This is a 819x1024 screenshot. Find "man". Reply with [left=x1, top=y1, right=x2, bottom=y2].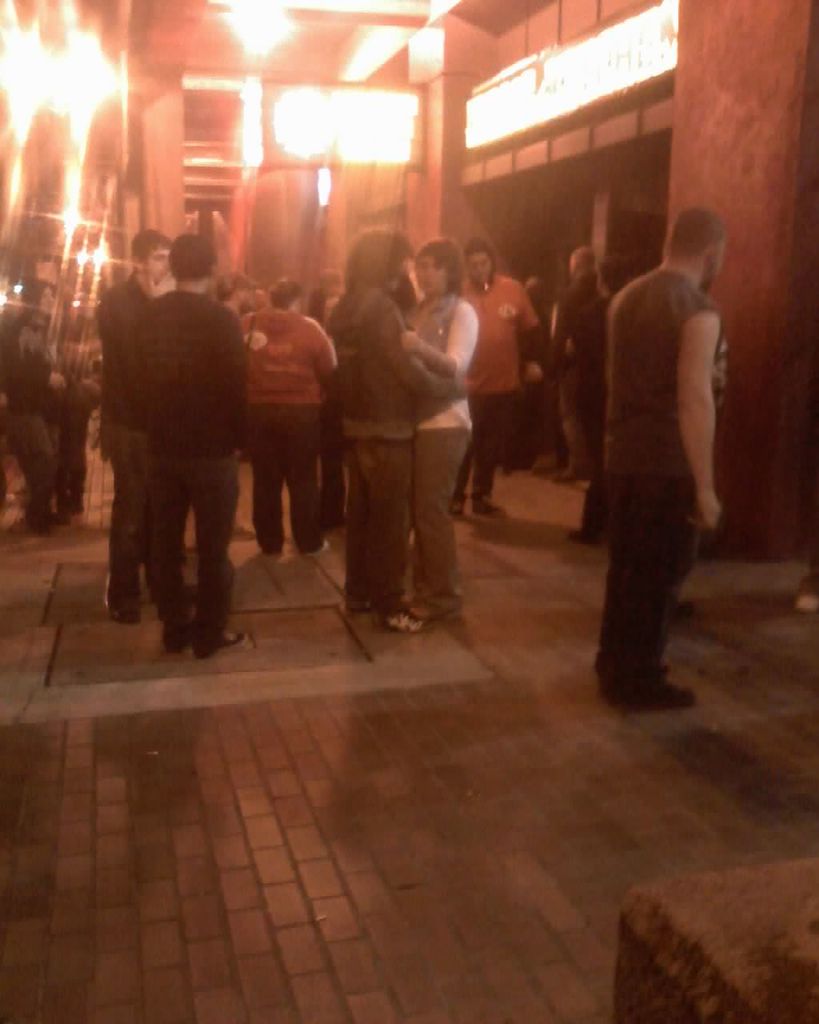
[left=553, top=241, right=600, bottom=478].
